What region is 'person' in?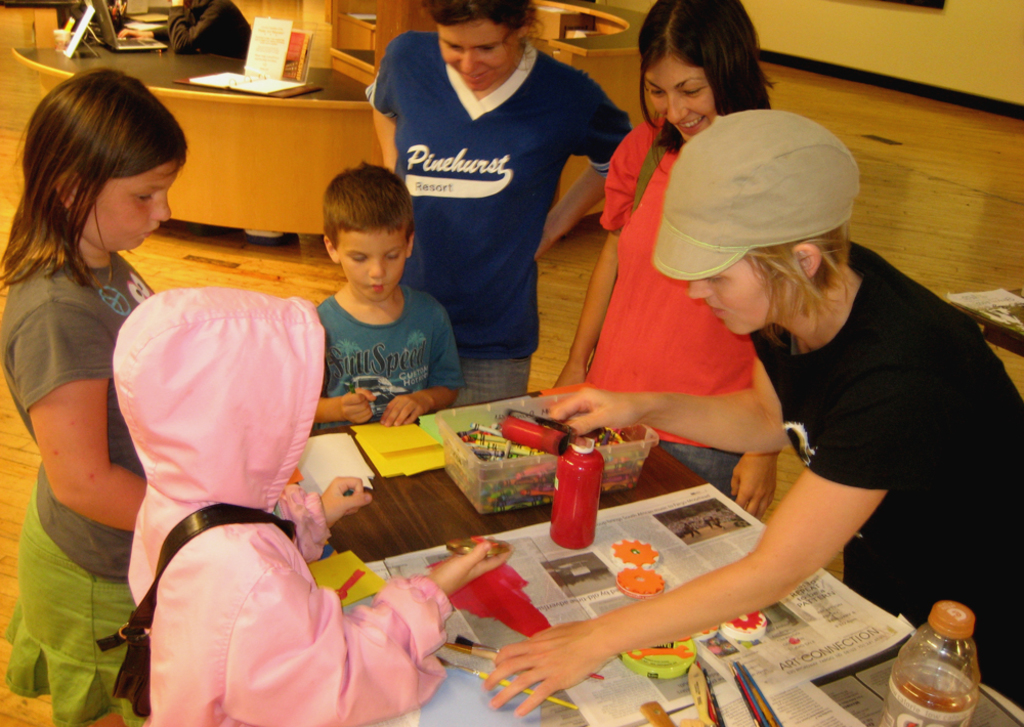
552,0,781,519.
